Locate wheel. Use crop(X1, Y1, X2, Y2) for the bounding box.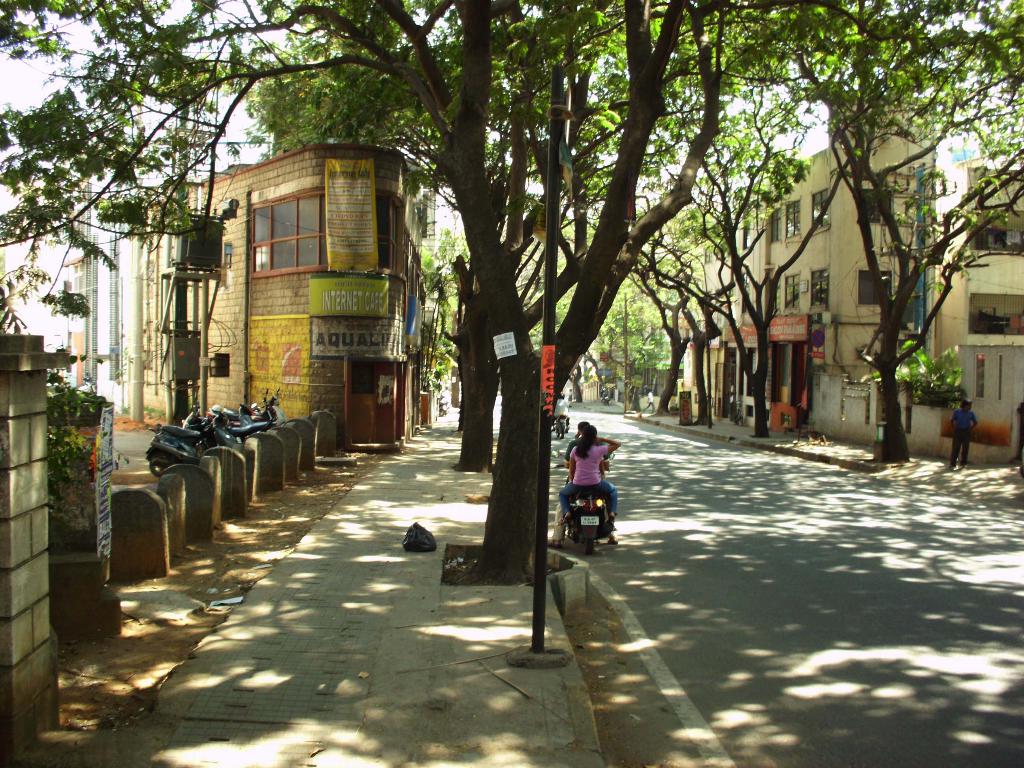
crop(147, 454, 168, 474).
